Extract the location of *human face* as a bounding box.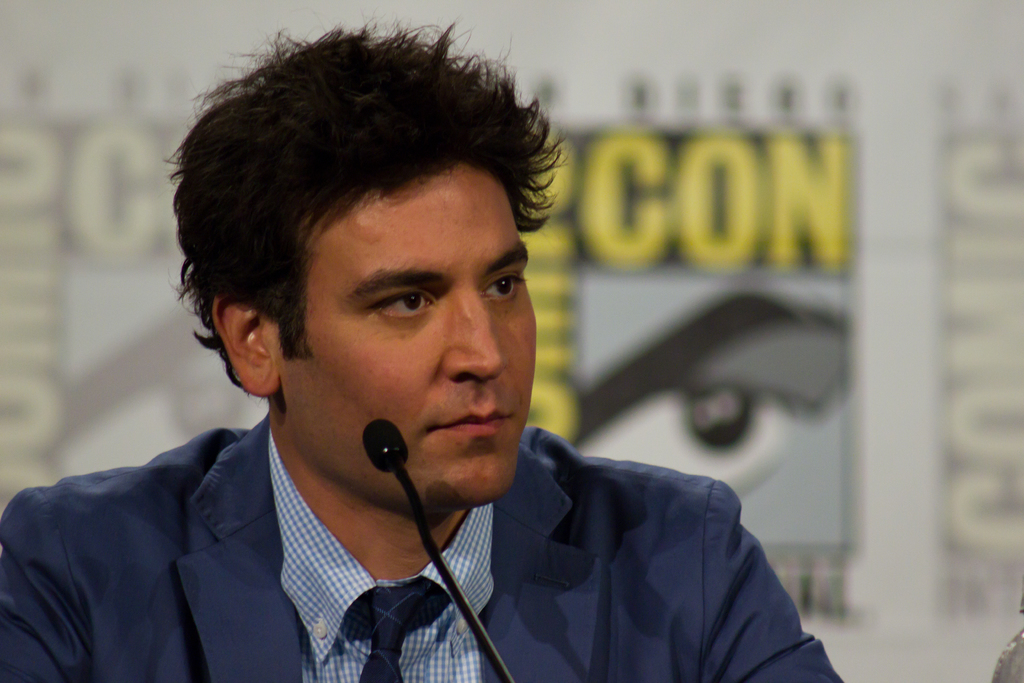
rect(277, 165, 537, 507).
